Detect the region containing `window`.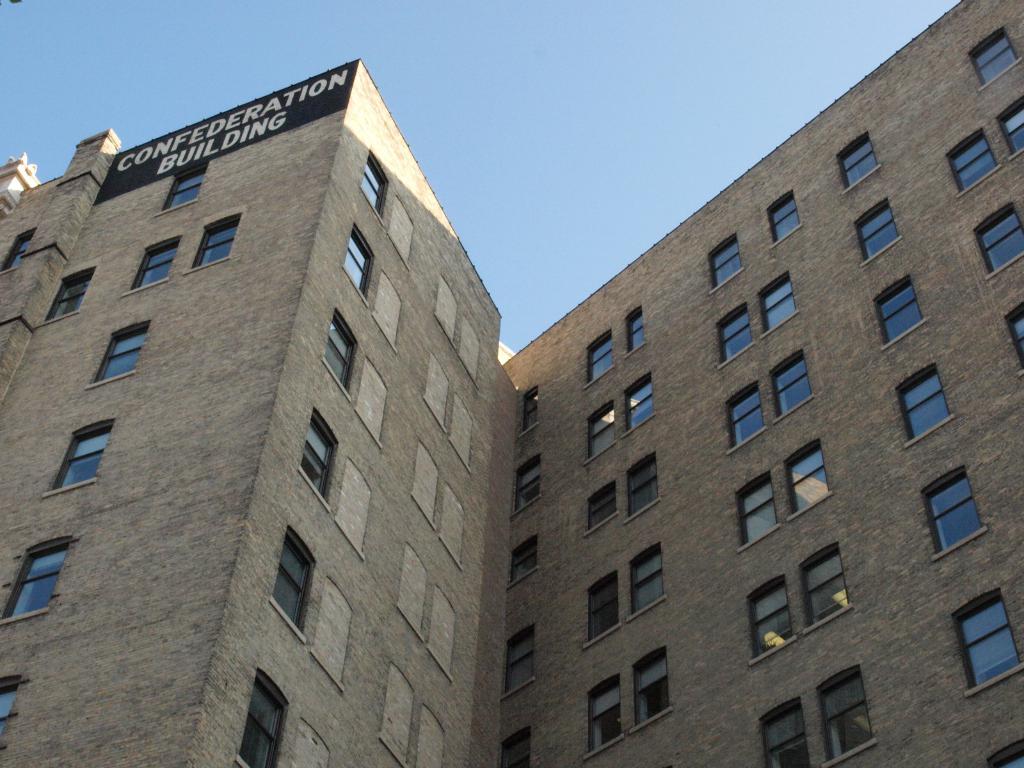
<region>81, 311, 146, 387</region>.
